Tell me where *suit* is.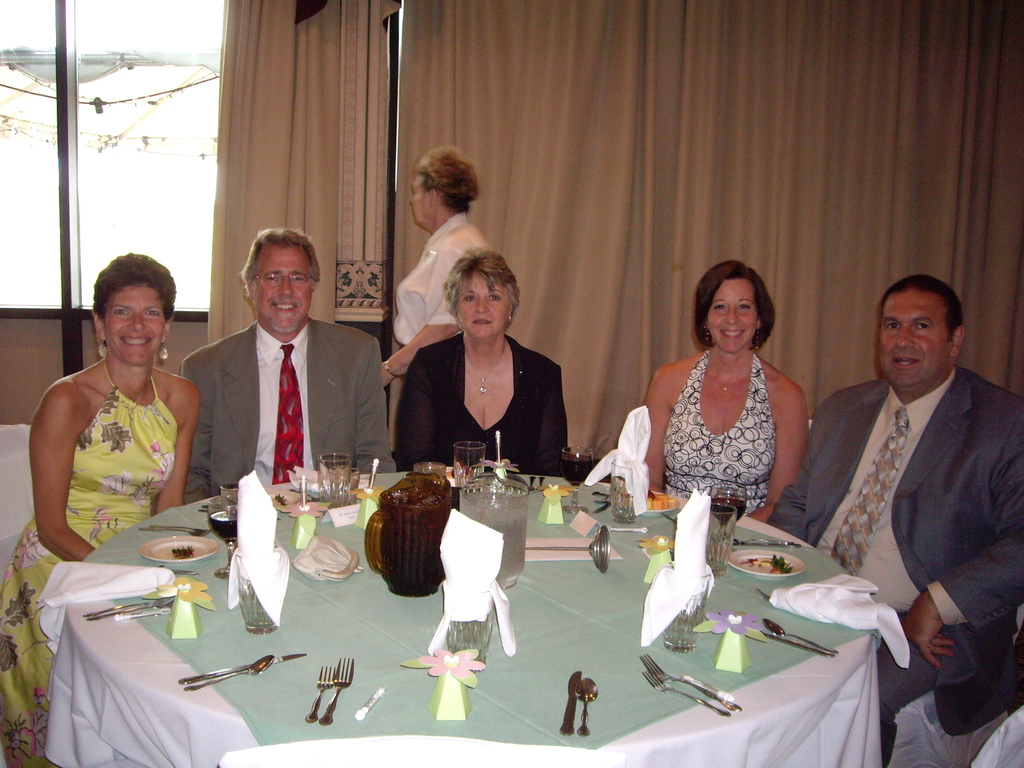
*suit* is at [left=180, top=319, right=399, bottom=507].
